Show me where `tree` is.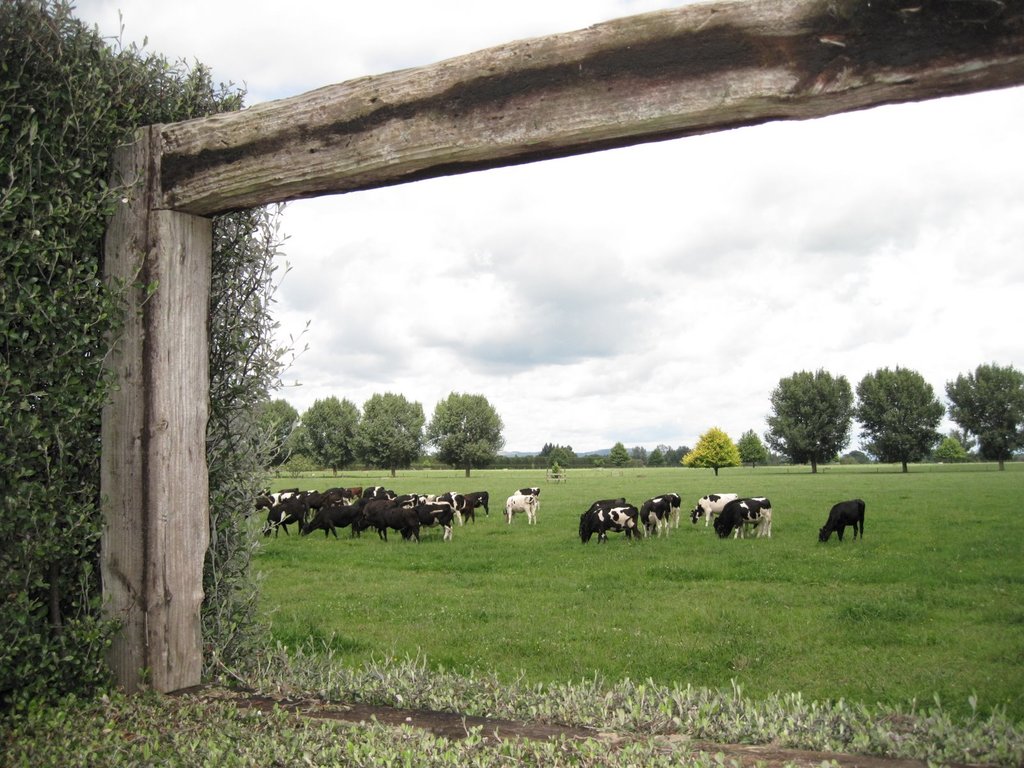
`tree` is at 778, 370, 870, 472.
